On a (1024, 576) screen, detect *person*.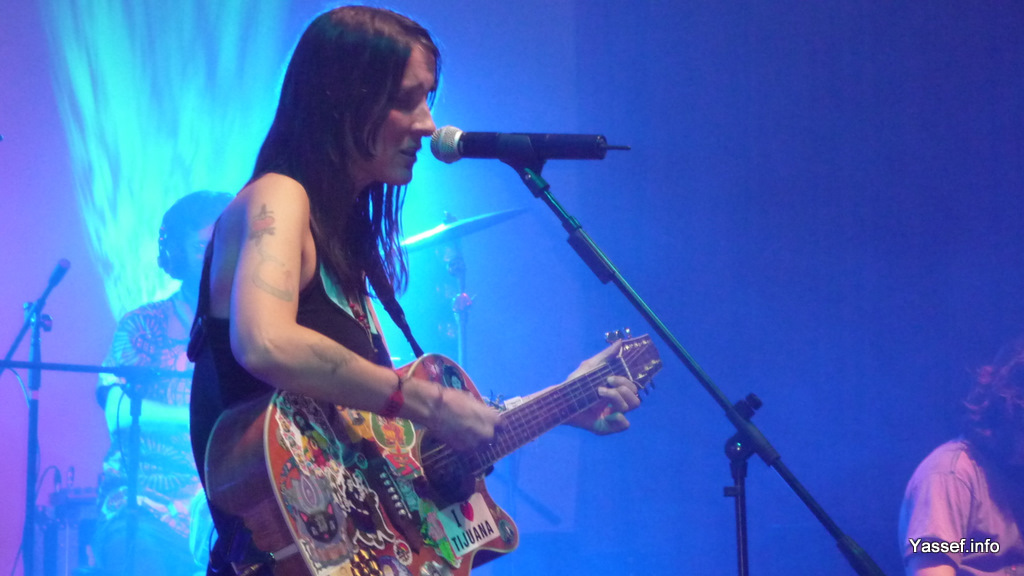
[left=217, top=11, right=618, bottom=575].
